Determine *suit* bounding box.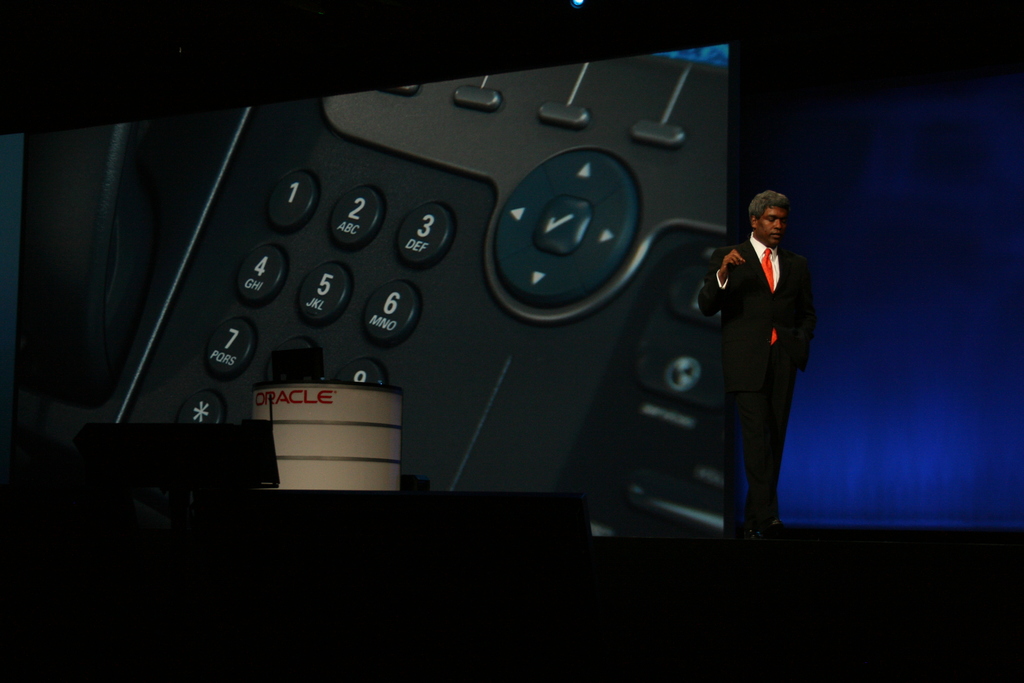
Determined: left=707, top=198, right=824, bottom=529.
